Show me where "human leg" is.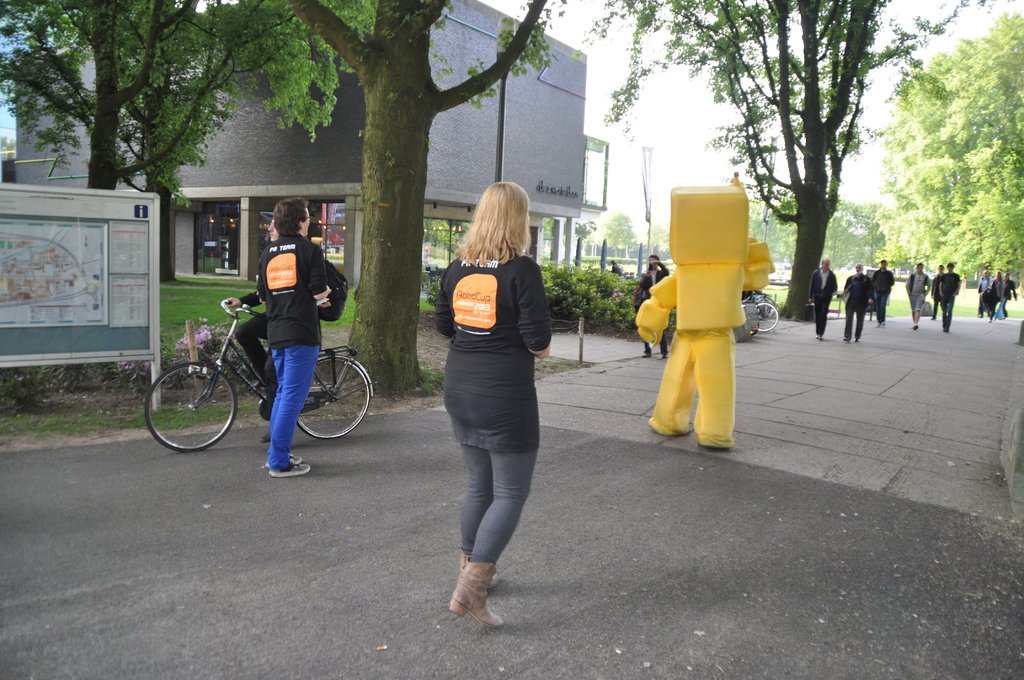
"human leg" is at rect(443, 377, 544, 630).
